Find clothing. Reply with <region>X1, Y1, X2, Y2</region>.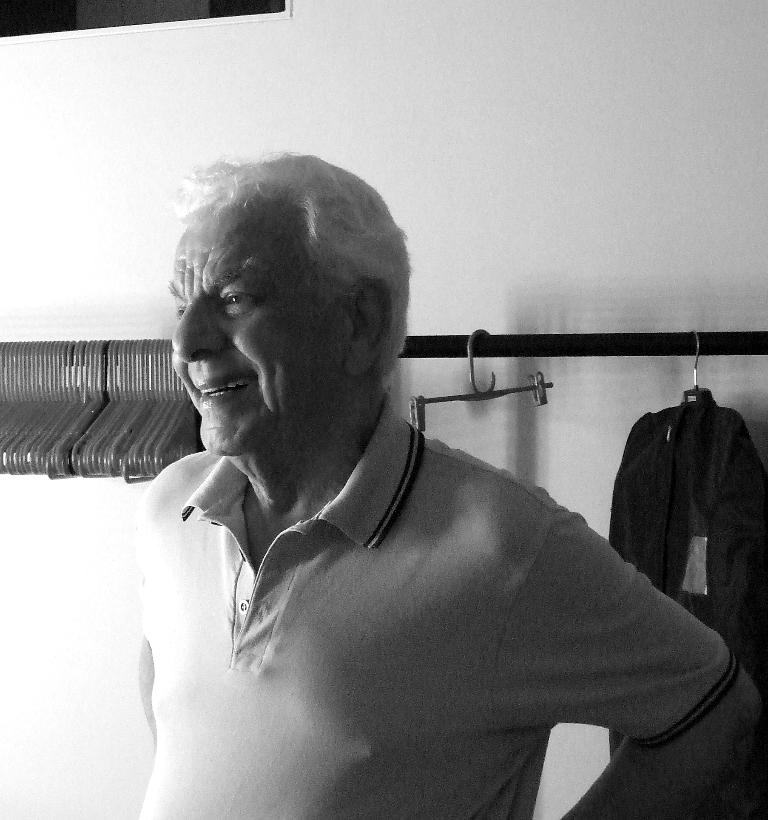
<region>104, 386, 706, 793</region>.
